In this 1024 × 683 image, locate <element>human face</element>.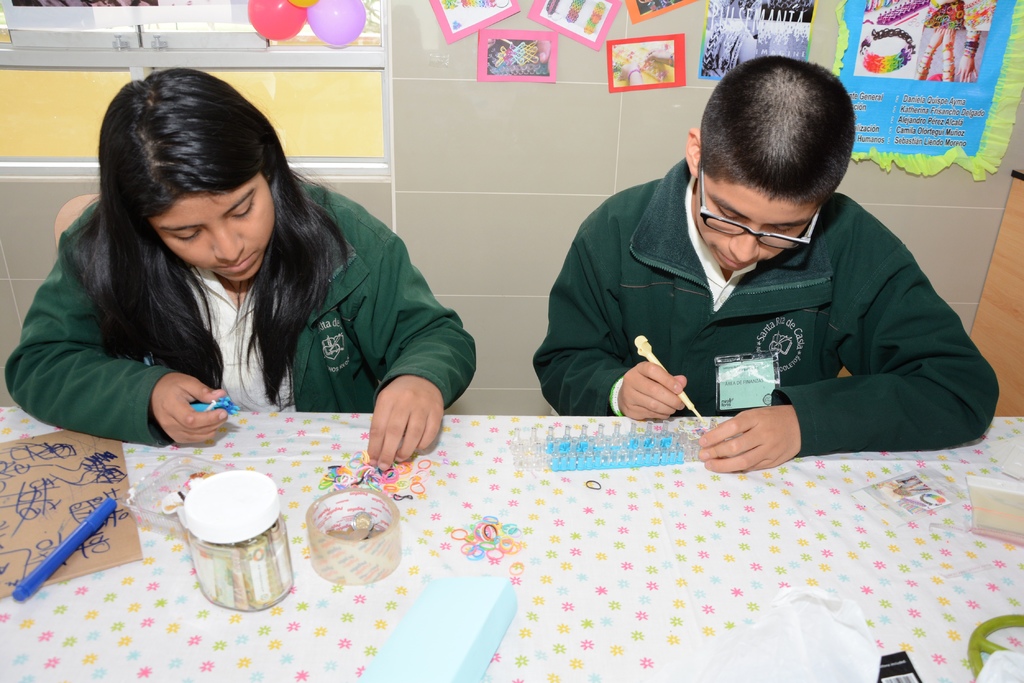
Bounding box: 694:180:821:272.
